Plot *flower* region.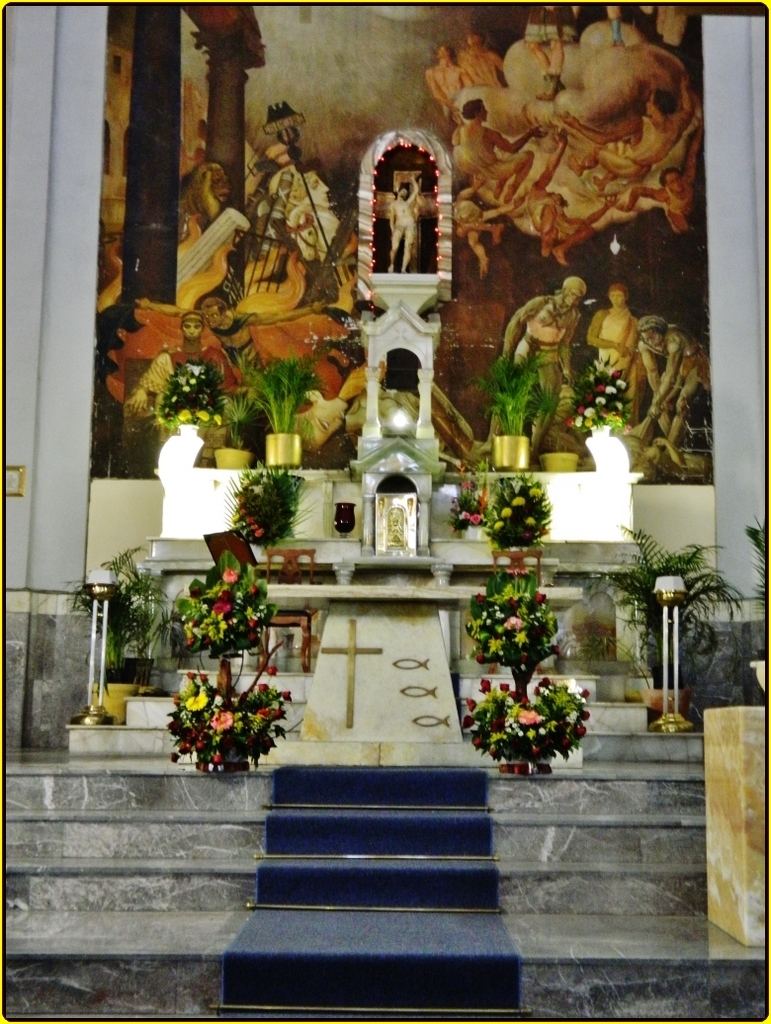
Plotted at detection(502, 508, 509, 515).
